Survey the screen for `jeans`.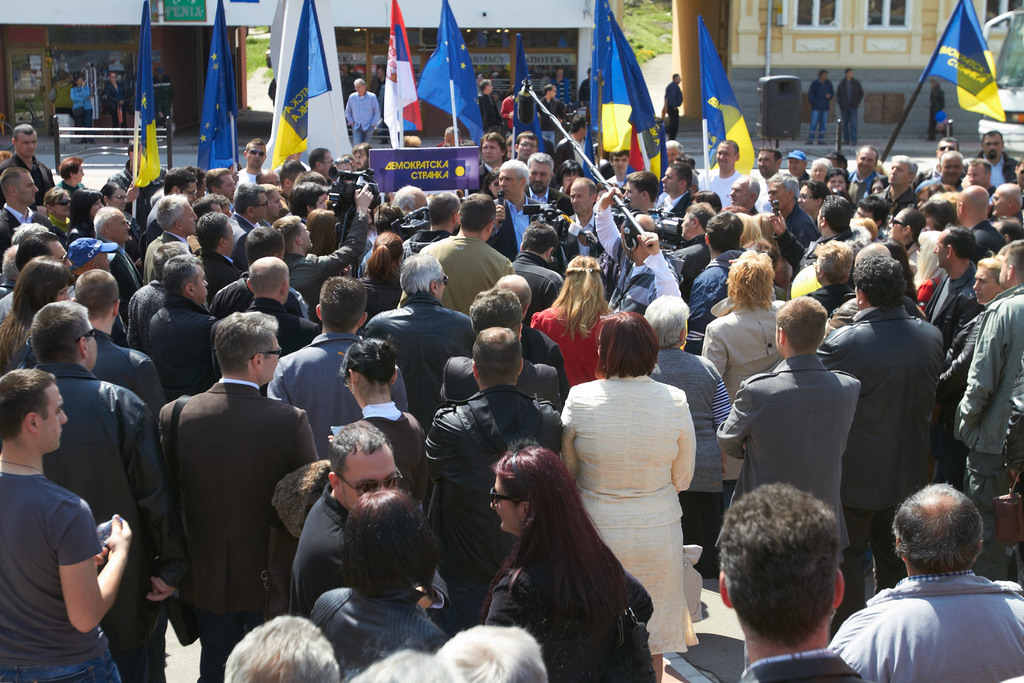
Survey found: l=356, t=127, r=372, b=149.
